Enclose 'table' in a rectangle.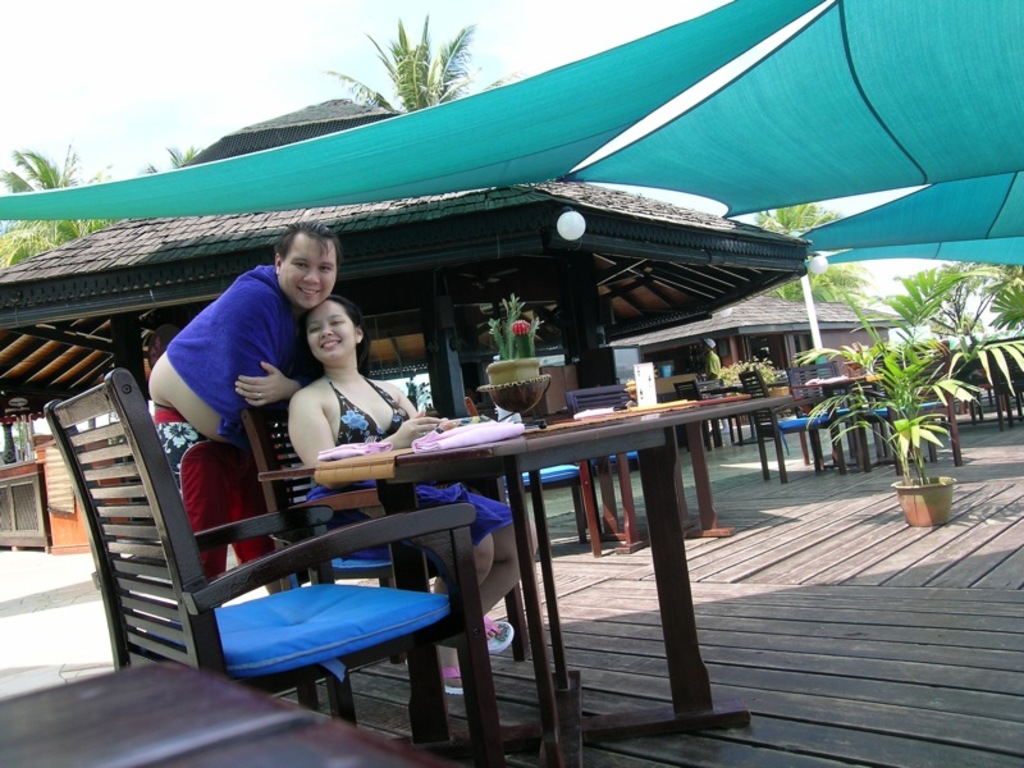
region(259, 398, 794, 767).
